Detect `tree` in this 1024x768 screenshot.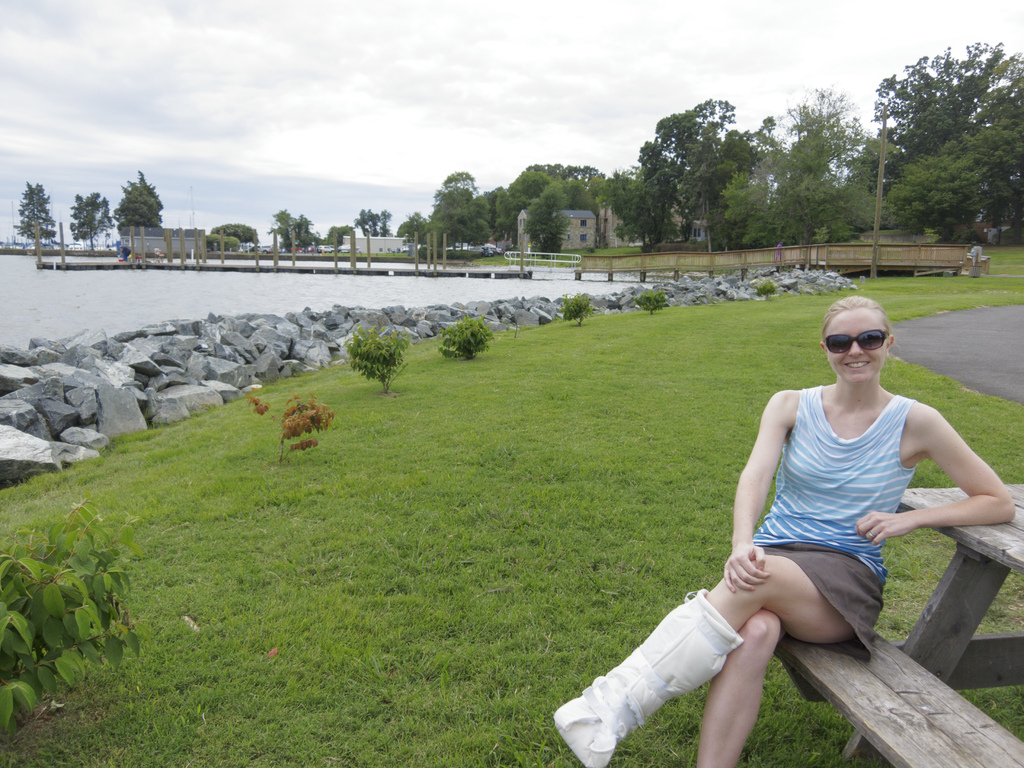
Detection: <bbox>75, 189, 109, 257</bbox>.
